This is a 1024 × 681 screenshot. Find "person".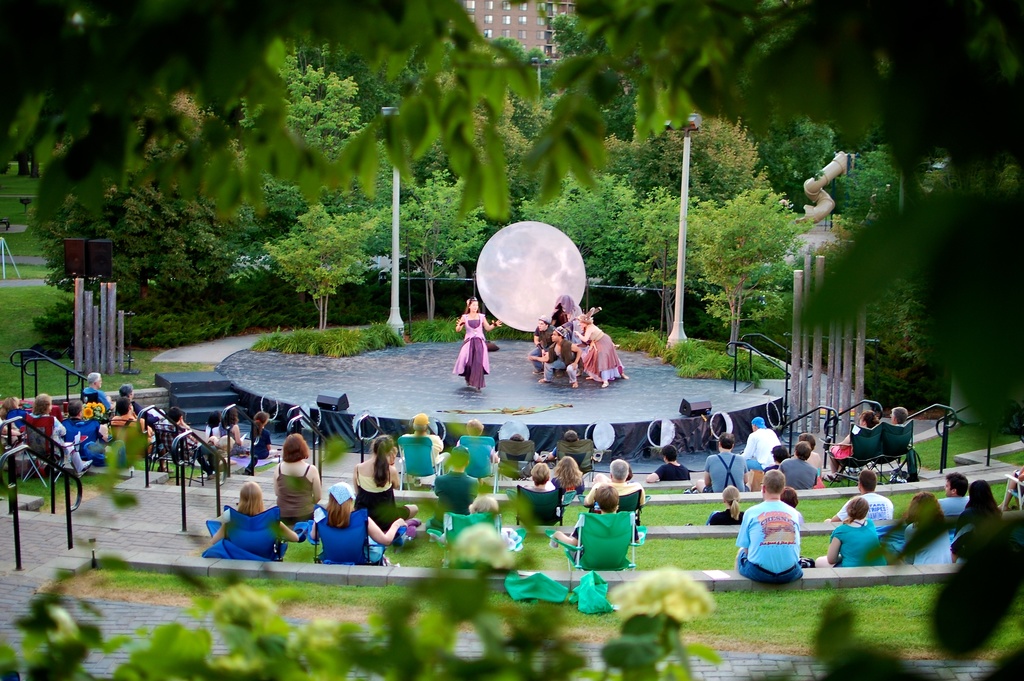
Bounding box: 891, 403, 912, 427.
